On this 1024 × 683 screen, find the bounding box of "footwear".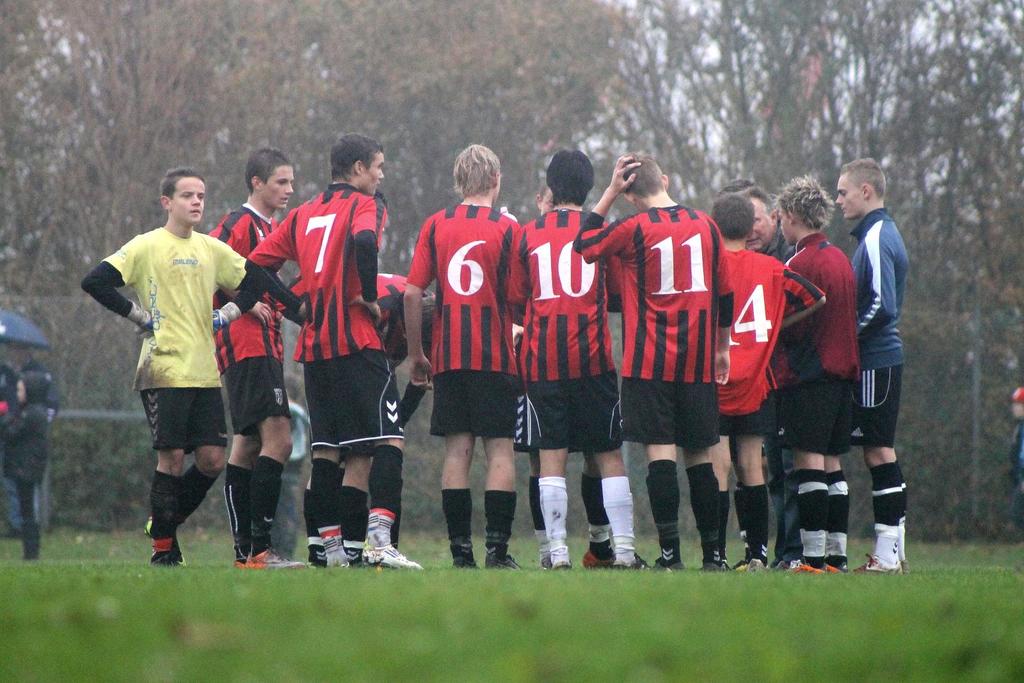
Bounding box: box(448, 546, 479, 567).
